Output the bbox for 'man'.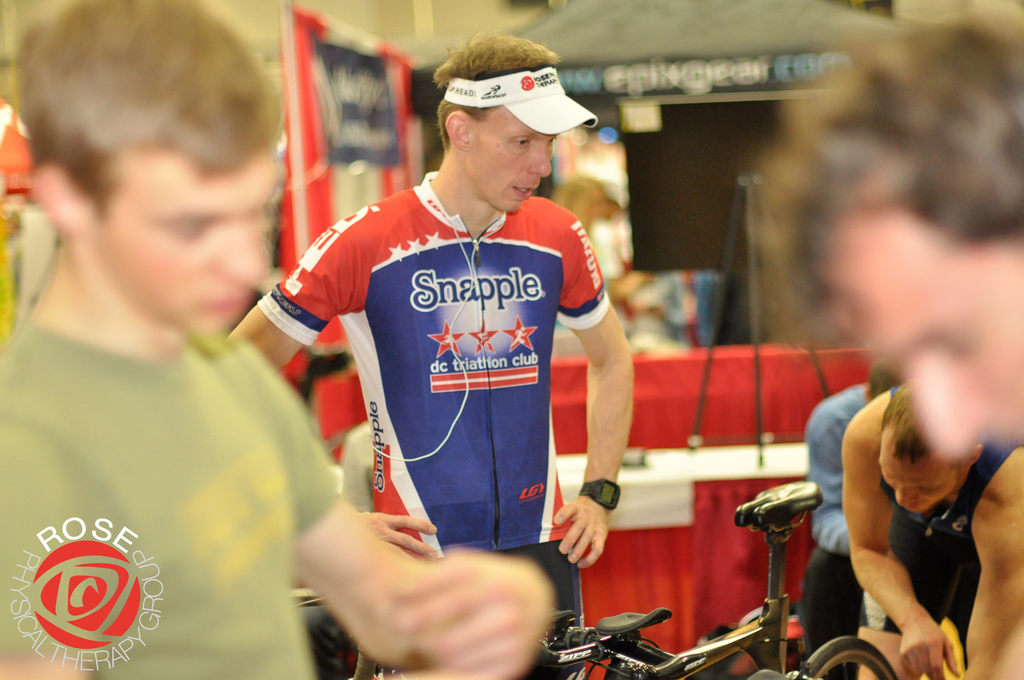
BBox(796, 355, 885, 679).
